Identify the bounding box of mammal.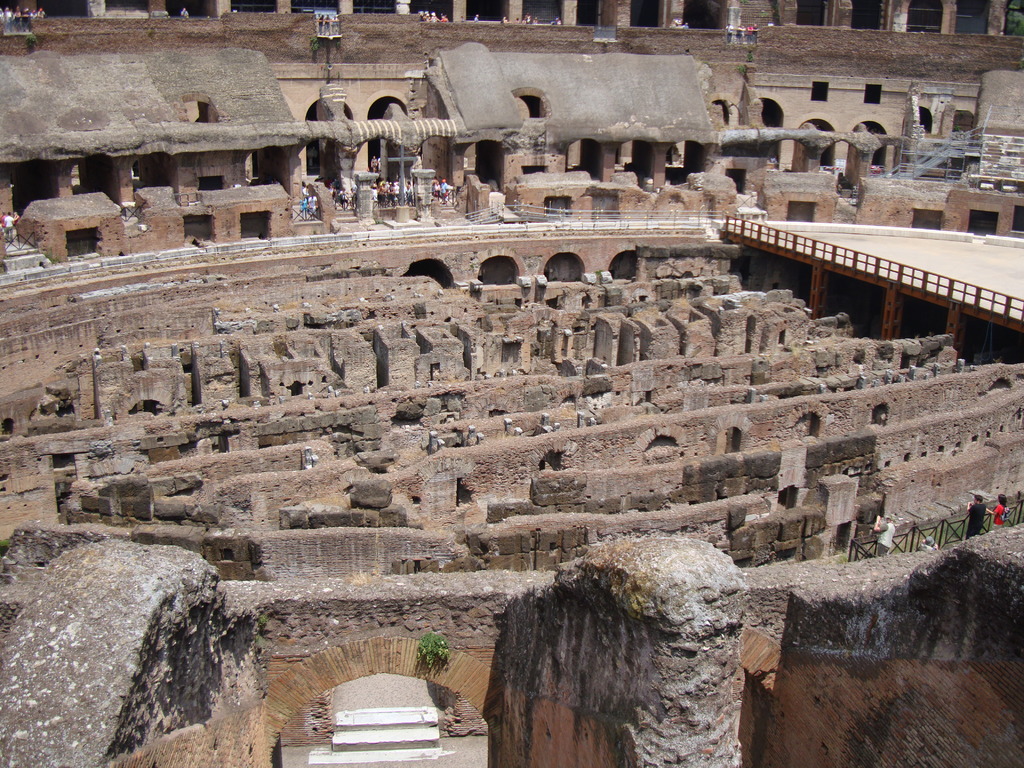
422/10/427/22.
